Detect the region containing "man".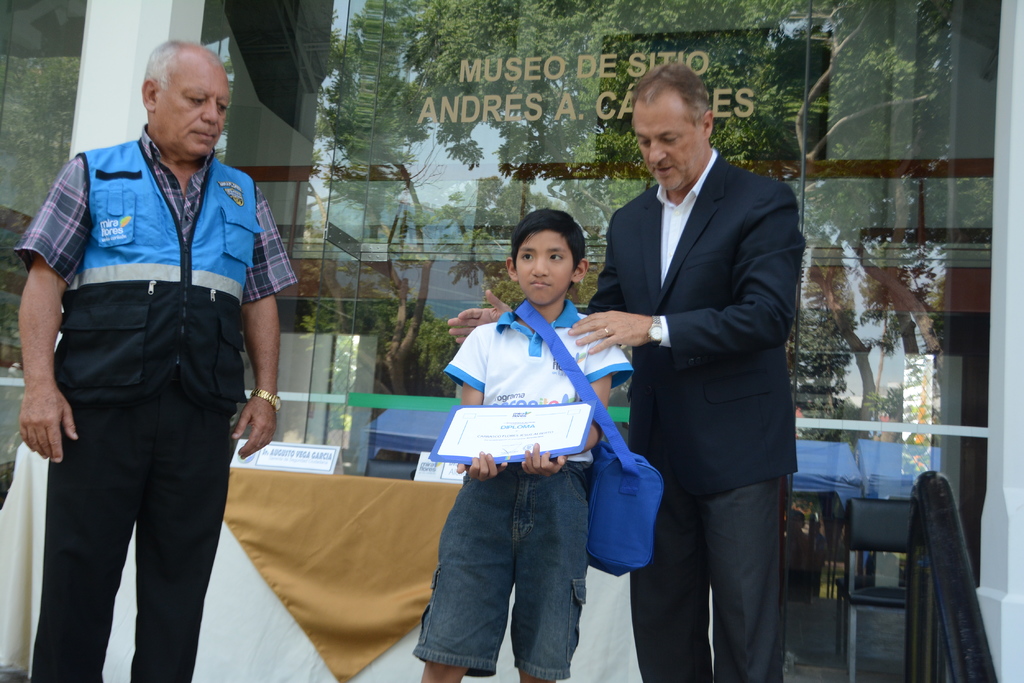
<bbox>446, 61, 808, 682</bbox>.
